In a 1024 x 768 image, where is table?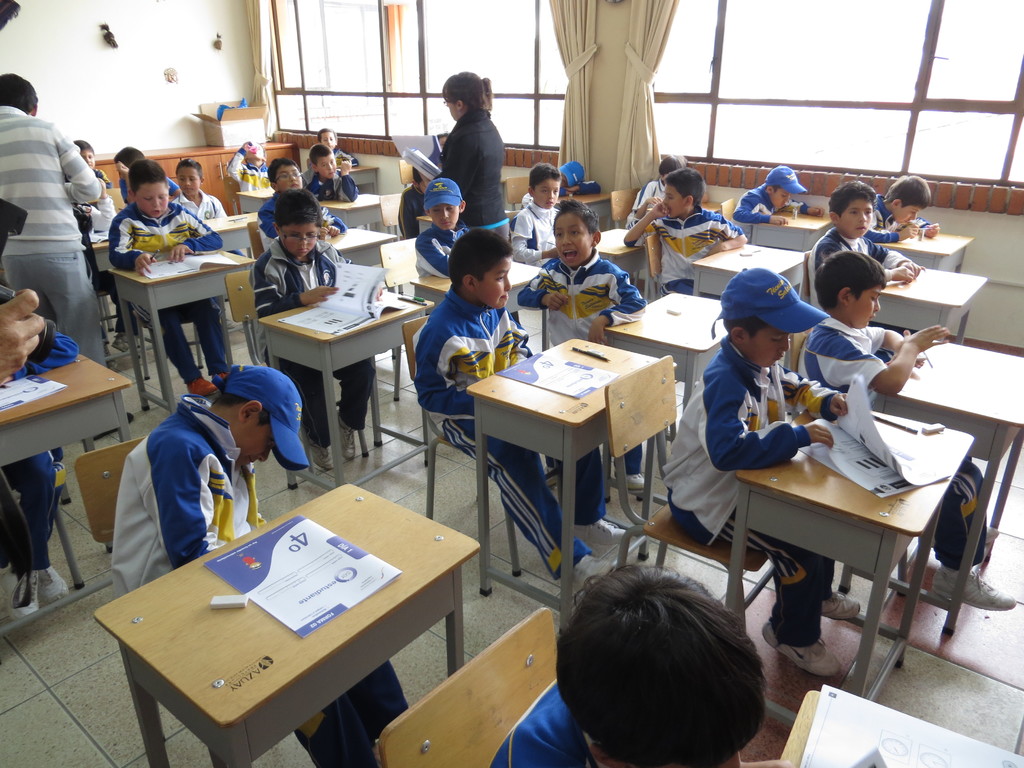
{"left": 321, "top": 182, "right": 386, "bottom": 236}.
